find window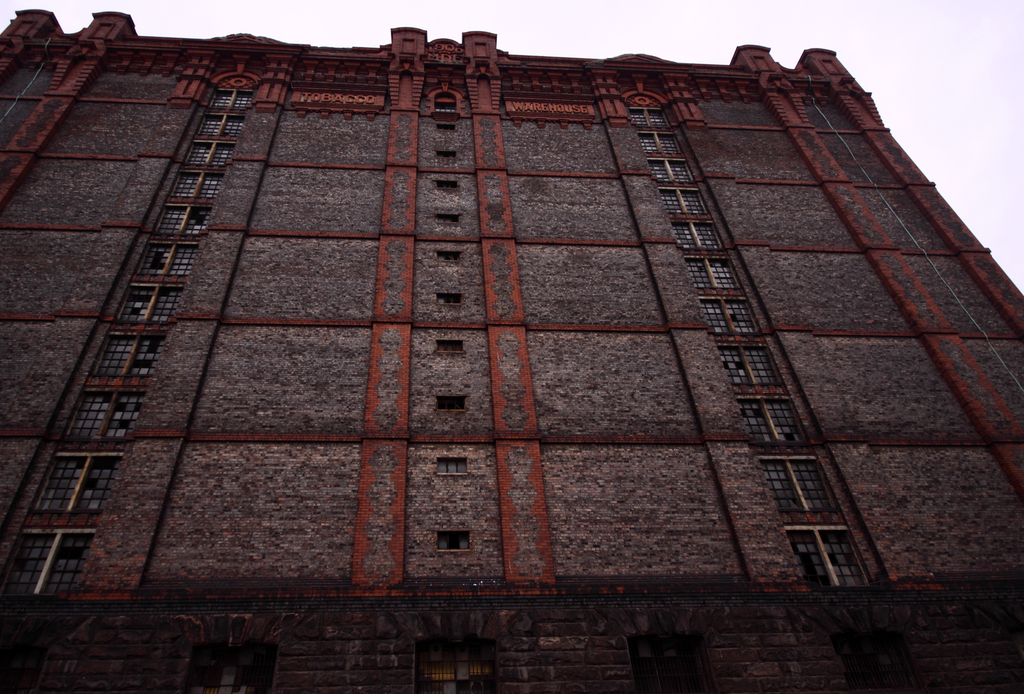
l=436, t=533, r=467, b=554
